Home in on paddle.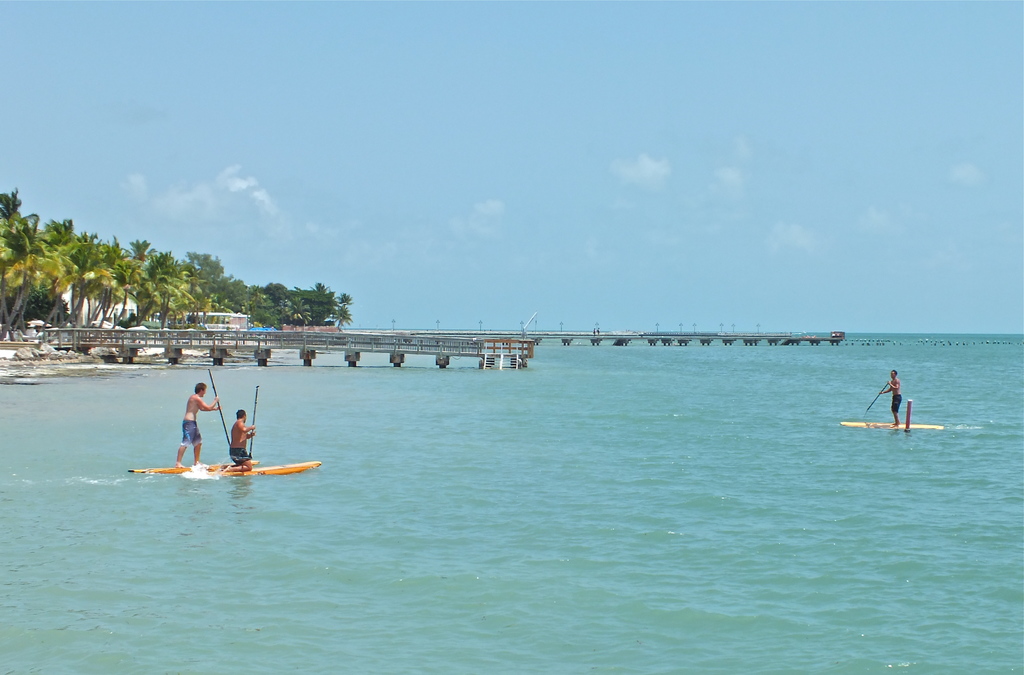
Homed in at [left=865, top=380, right=888, bottom=412].
